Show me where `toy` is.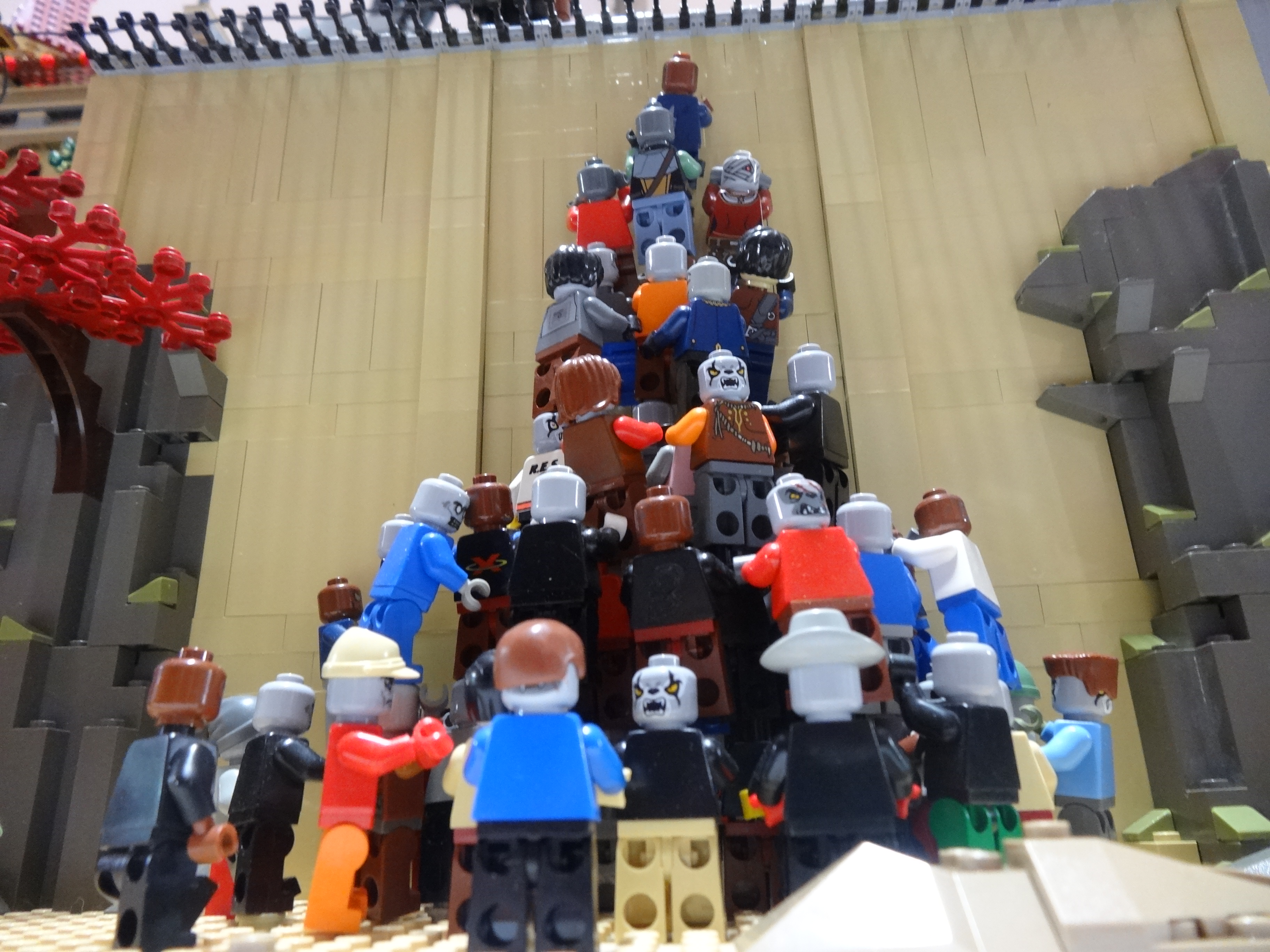
`toy` is at 209, 224, 264, 329.
